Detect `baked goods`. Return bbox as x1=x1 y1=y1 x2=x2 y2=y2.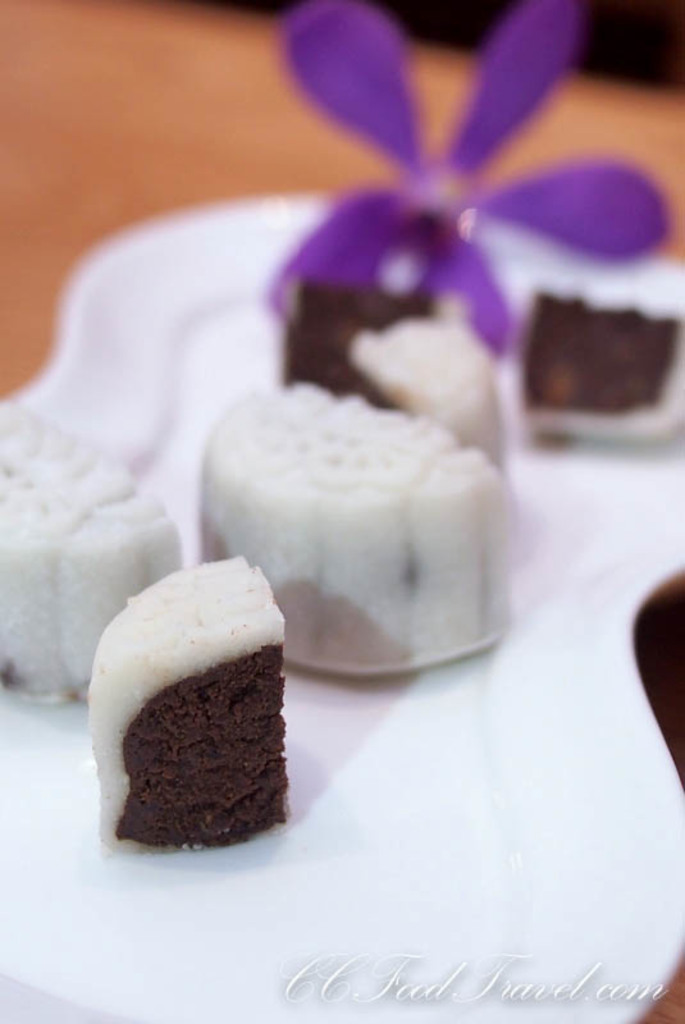
x1=88 y1=559 x2=307 y2=851.
